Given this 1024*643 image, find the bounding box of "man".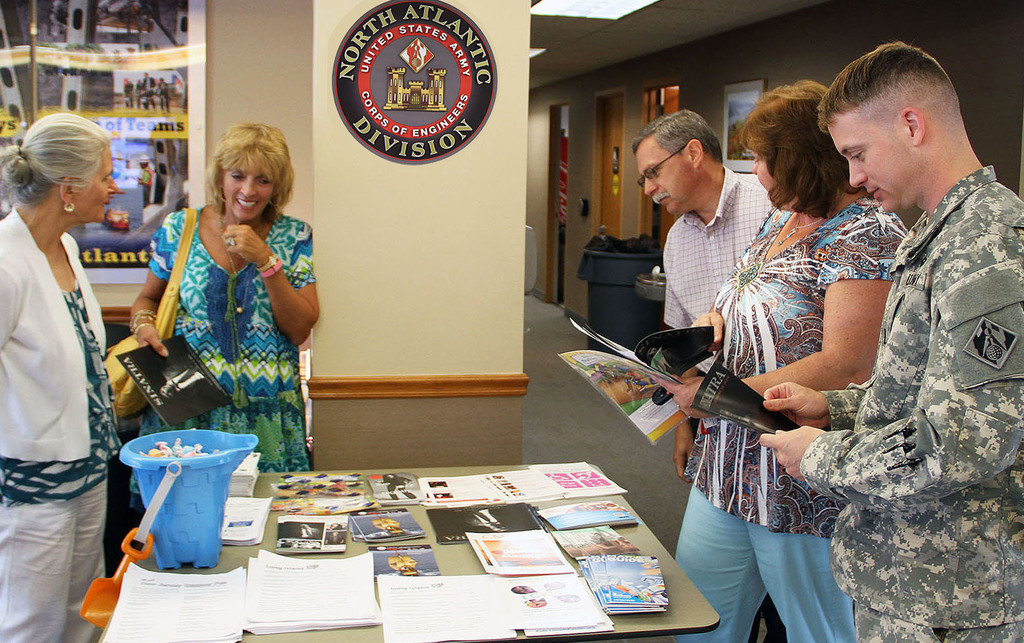
122:76:132:110.
